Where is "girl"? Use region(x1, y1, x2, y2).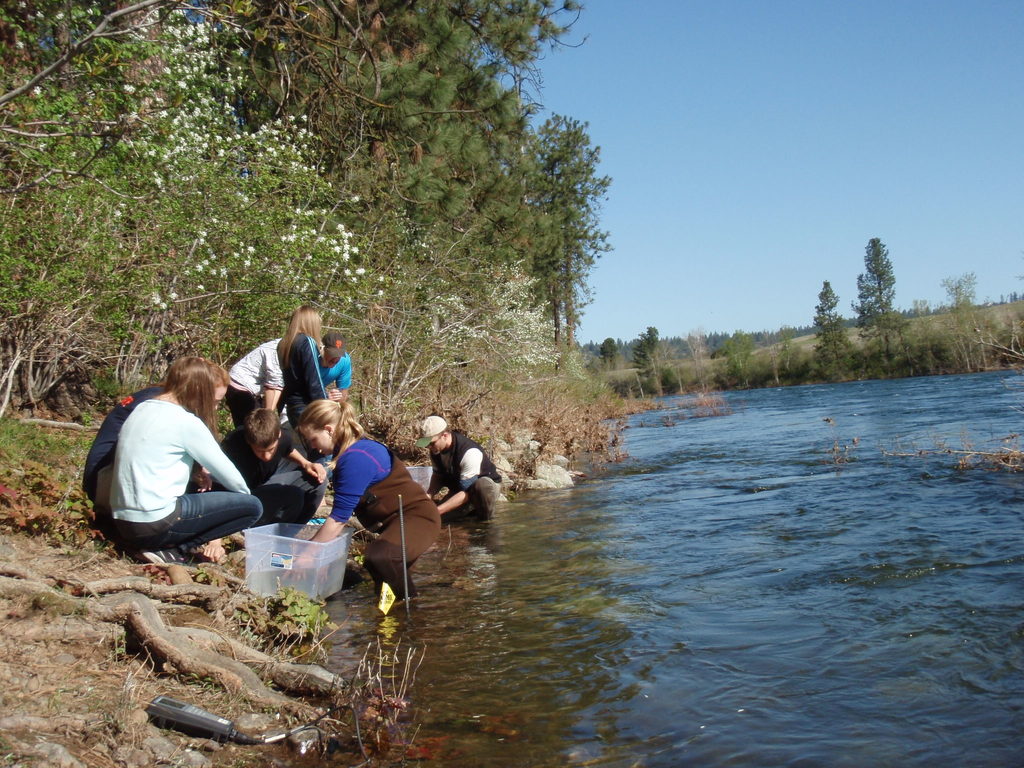
region(109, 355, 263, 565).
